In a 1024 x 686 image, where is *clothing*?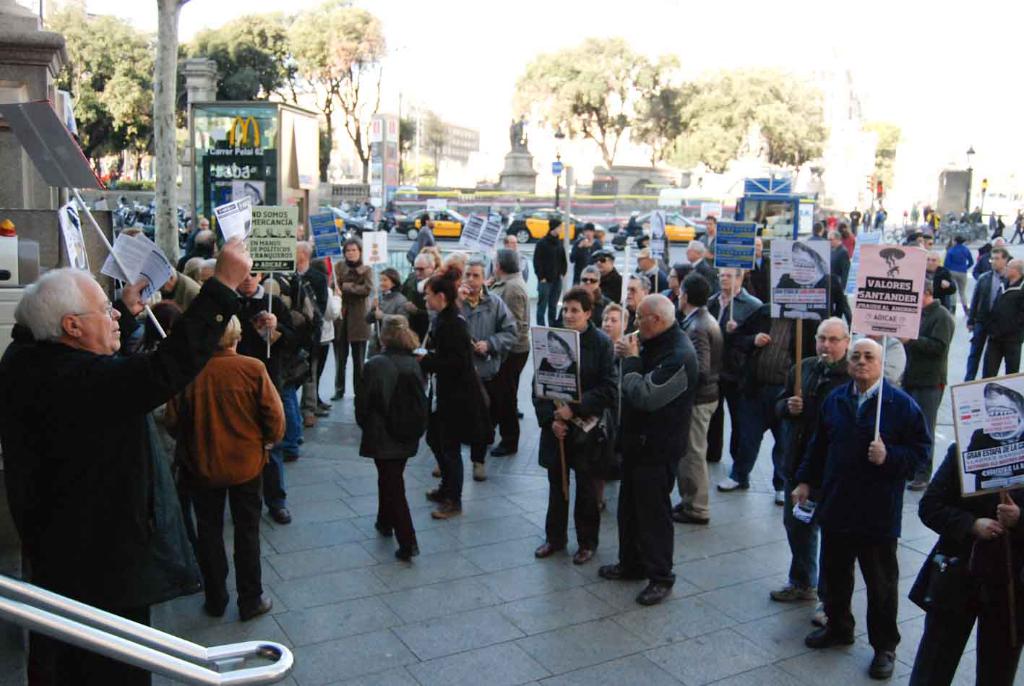
(330, 257, 376, 381).
